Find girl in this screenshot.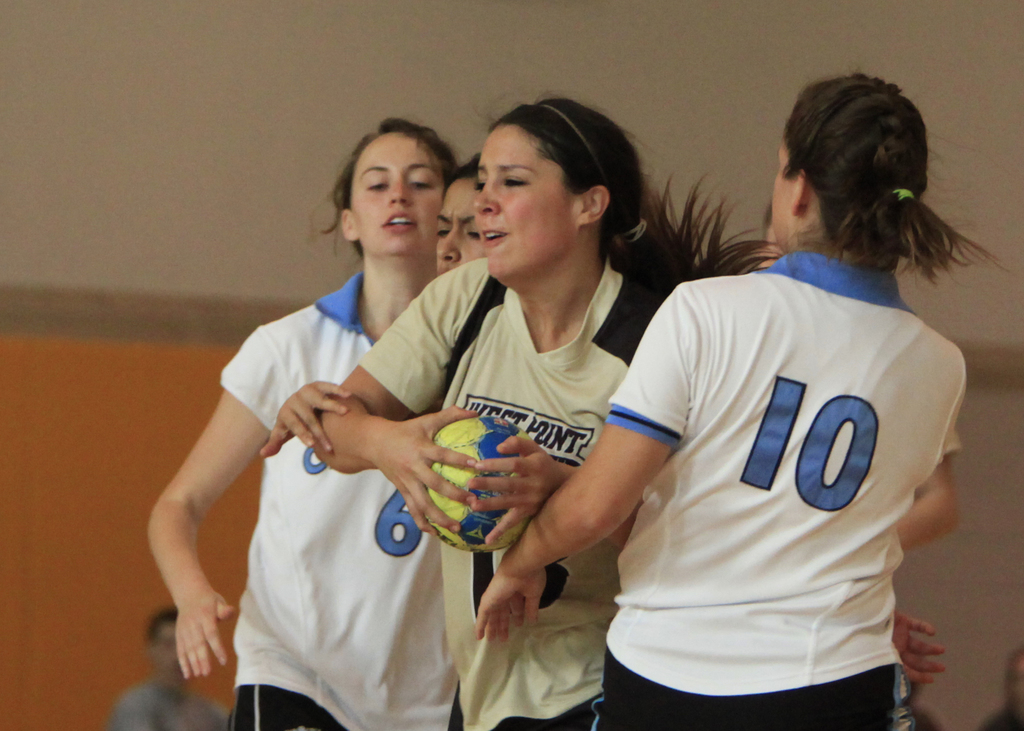
The bounding box for girl is box=[468, 65, 1008, 730].
